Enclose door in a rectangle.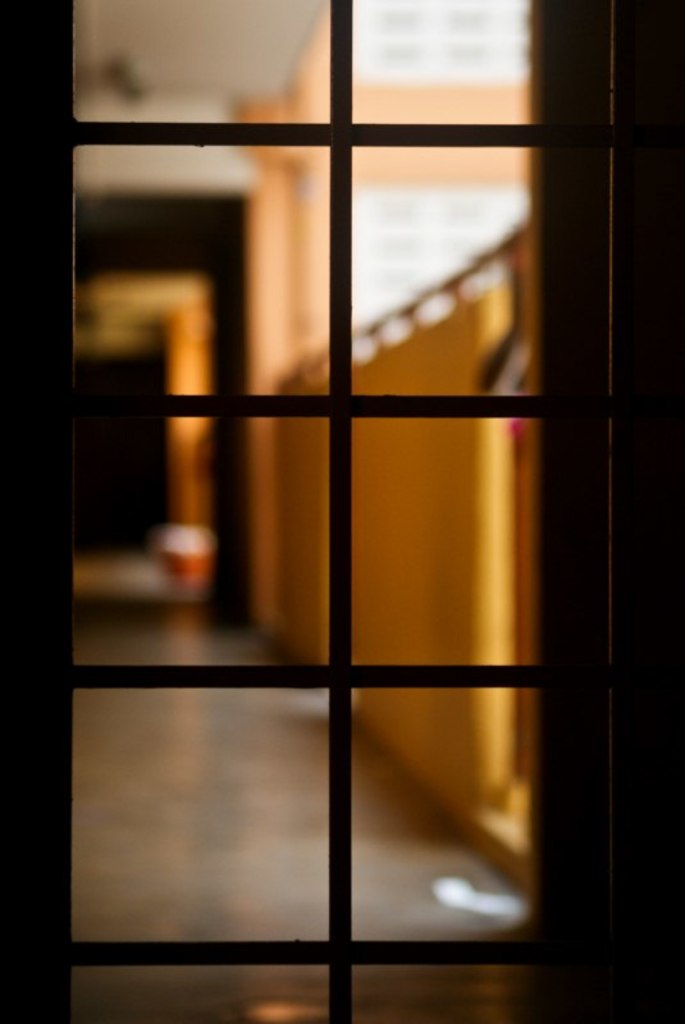
x1=0 y1=0 x2=629 y2=1023.
